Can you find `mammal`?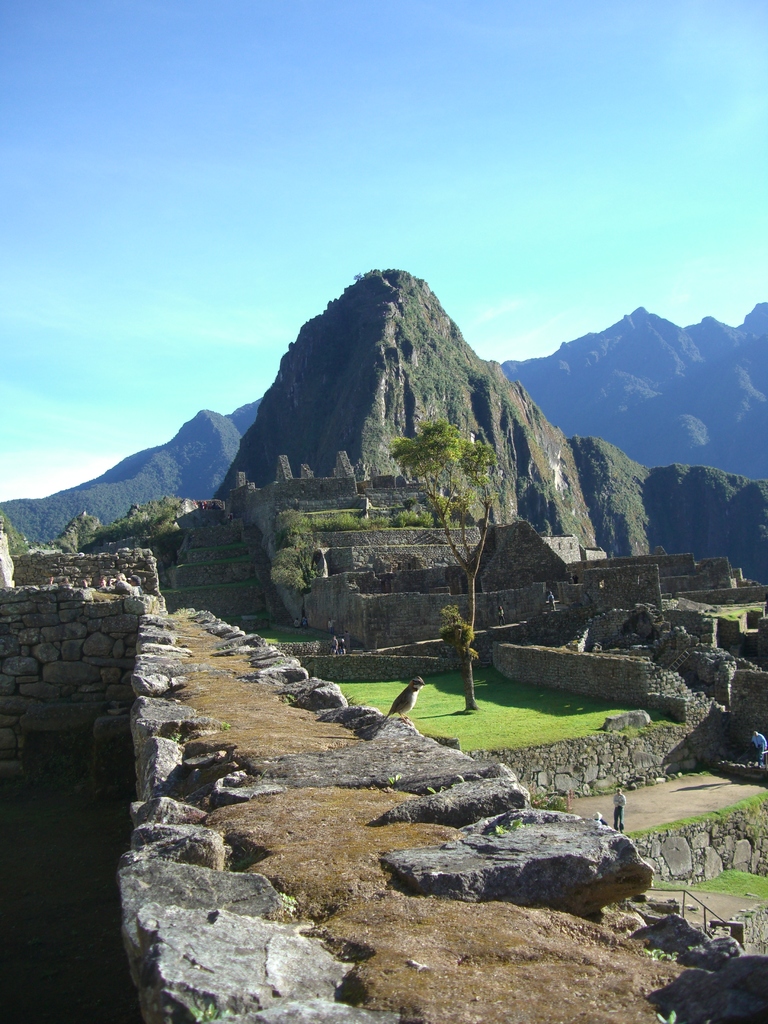
Yes, bounding box: select_region(362, 667, 422, 732).
